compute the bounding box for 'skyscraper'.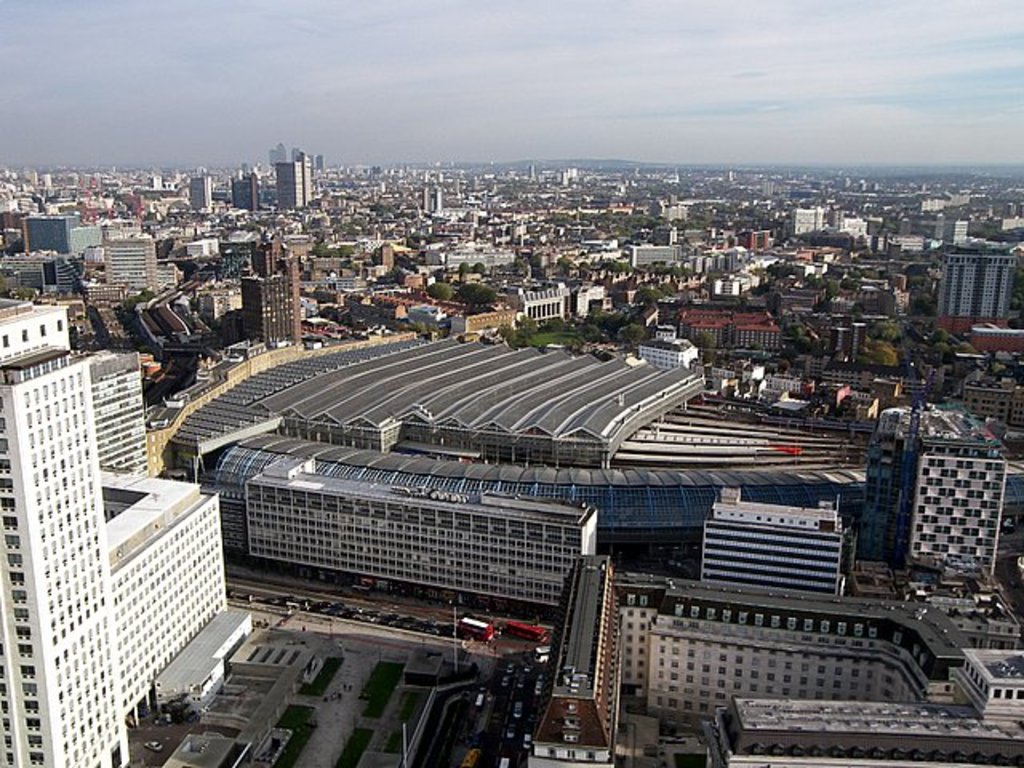
(left=494, top=552, right=1022, bottom=765).
